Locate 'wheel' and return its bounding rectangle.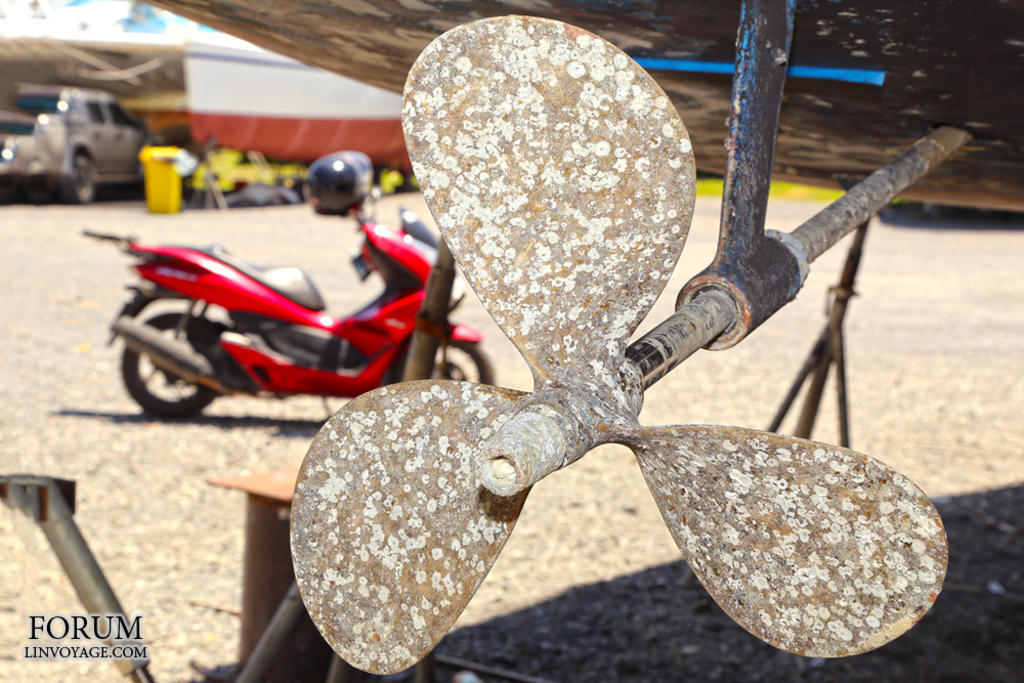
122,304,240,414.
